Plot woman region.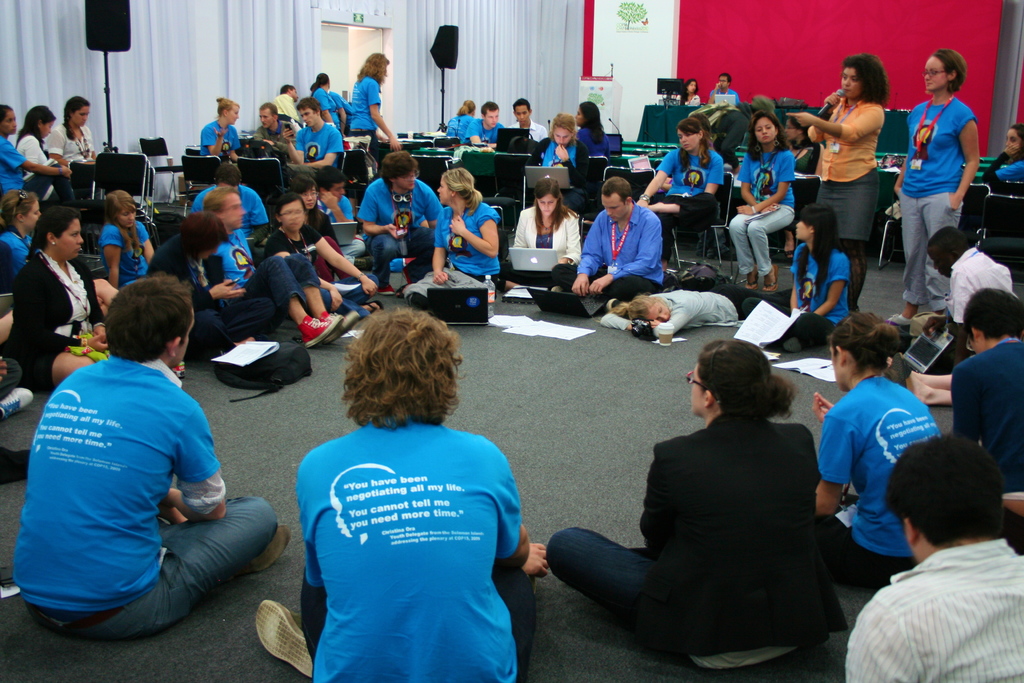
Plotted at 348:50:404:165.
